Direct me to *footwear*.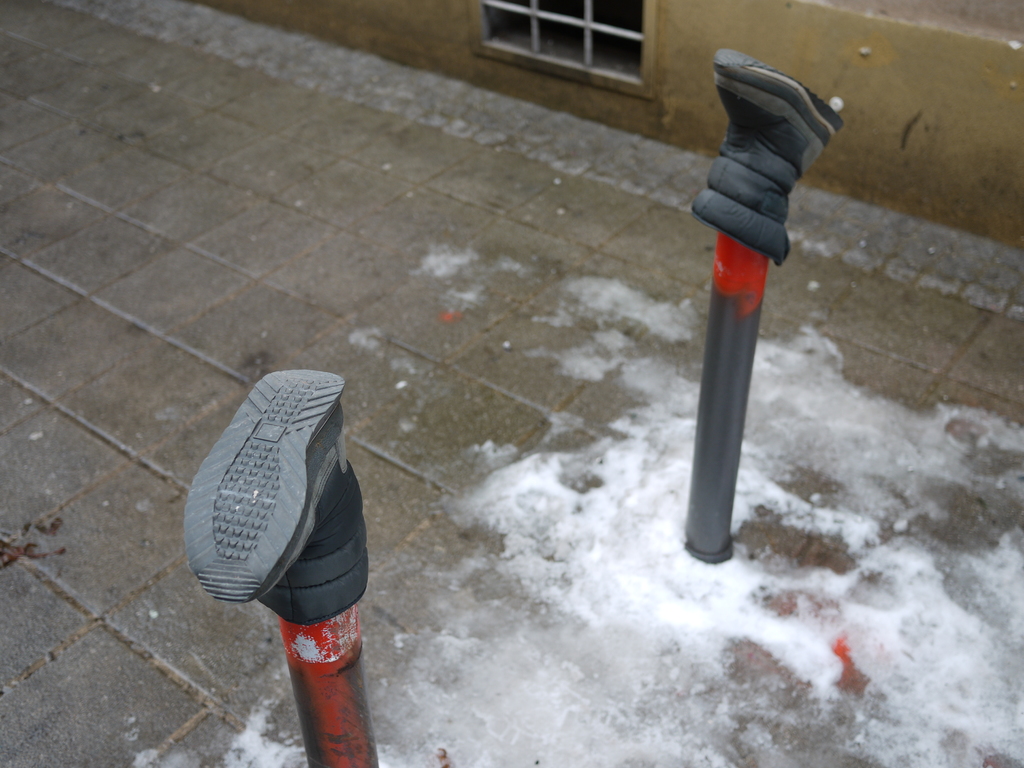
Direction: x1=687, y1=41, x2=845, y2=274.
